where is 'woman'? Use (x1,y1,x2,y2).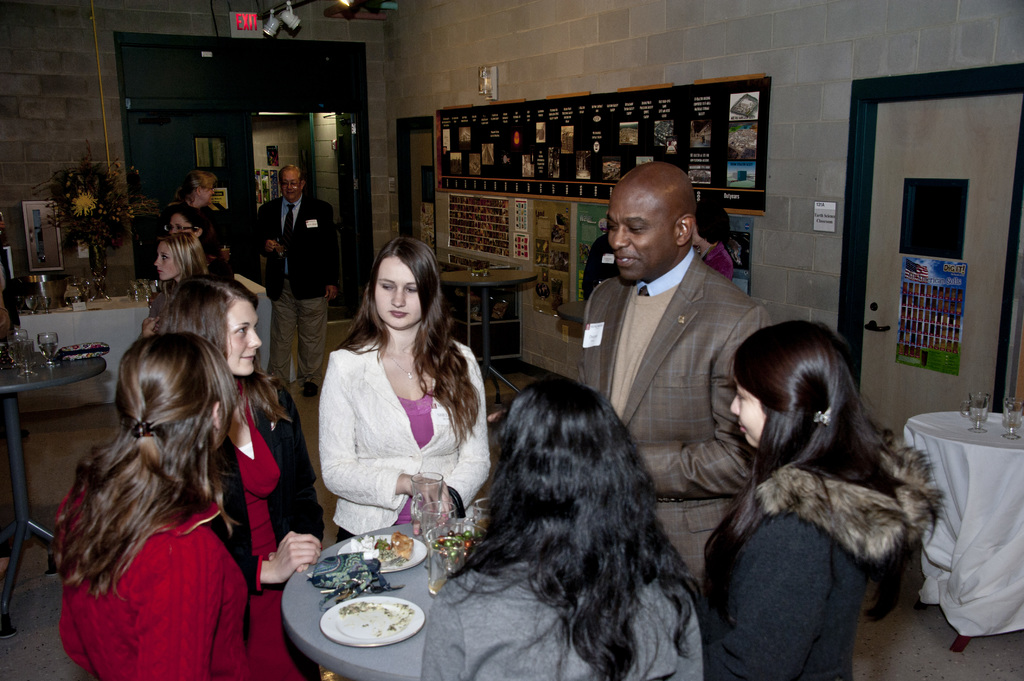
(314,237,486,544).
